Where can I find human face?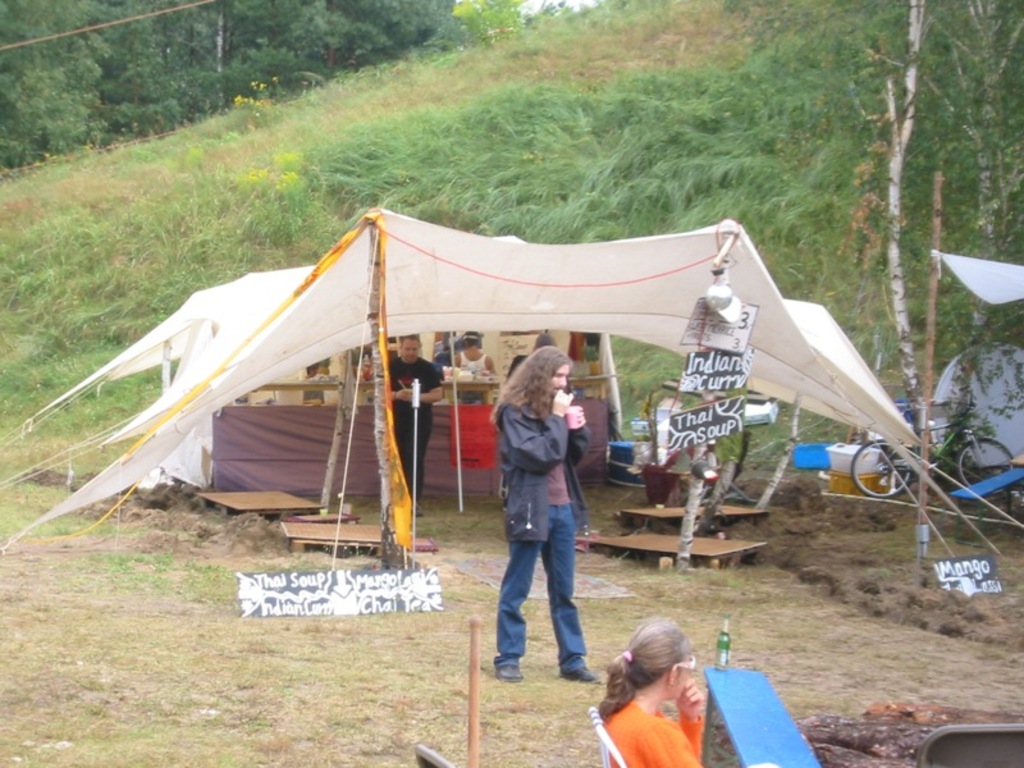
You can find it at [left=396, top=328, right=422, bottom=362].
